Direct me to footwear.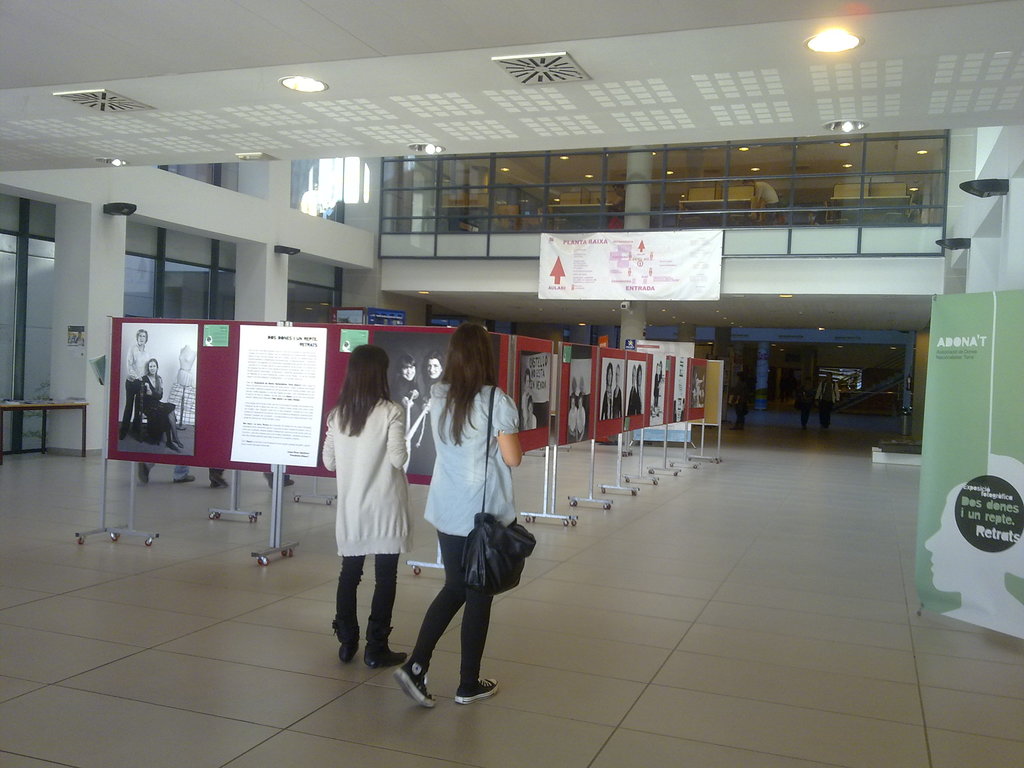
Direction: (371, 644, 414, 673).
